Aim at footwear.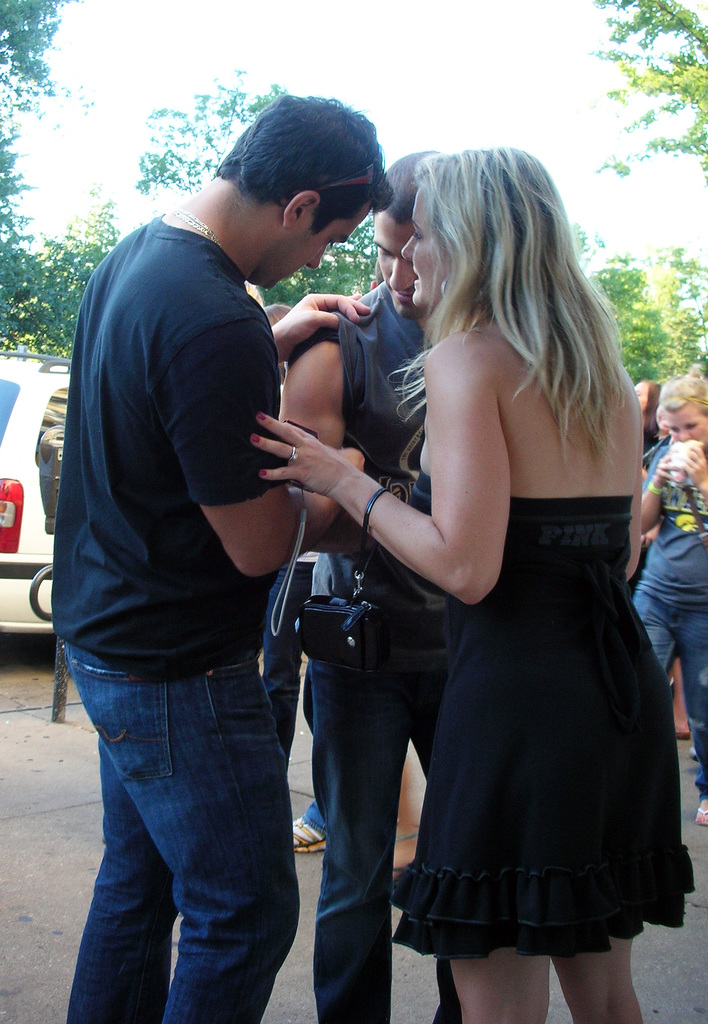
Aimed at (x1=382, y1=815, x2=410, y2=886).
